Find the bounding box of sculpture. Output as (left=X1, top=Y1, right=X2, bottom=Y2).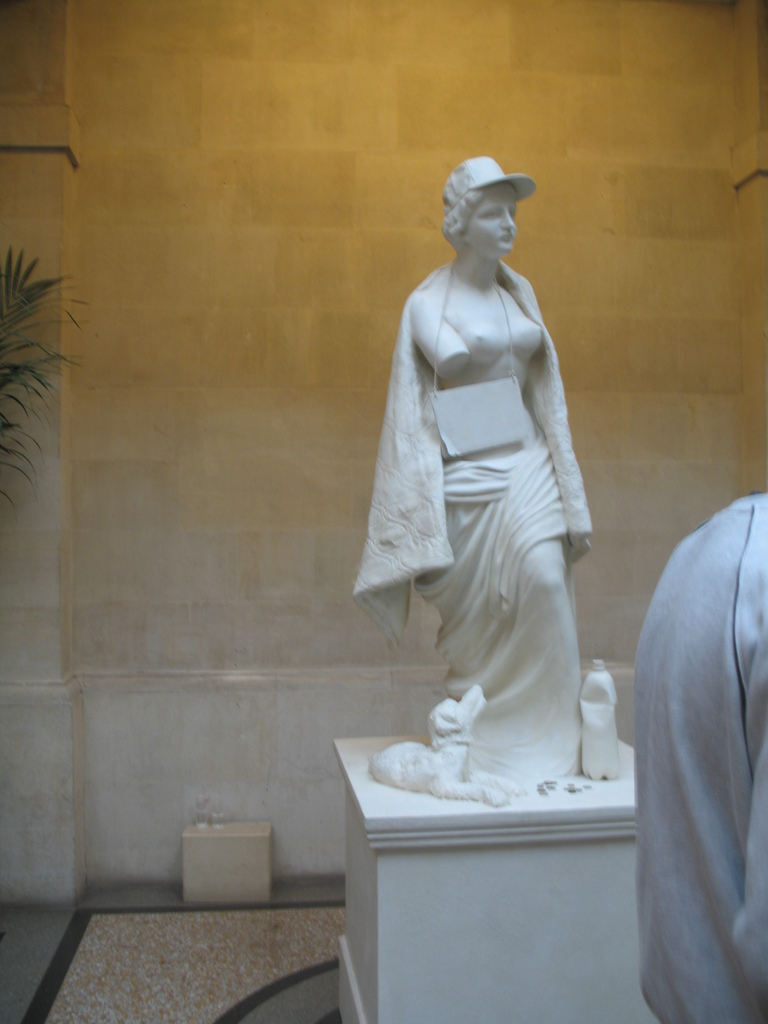
(left=360, top=146, right=619, bottom=834).
